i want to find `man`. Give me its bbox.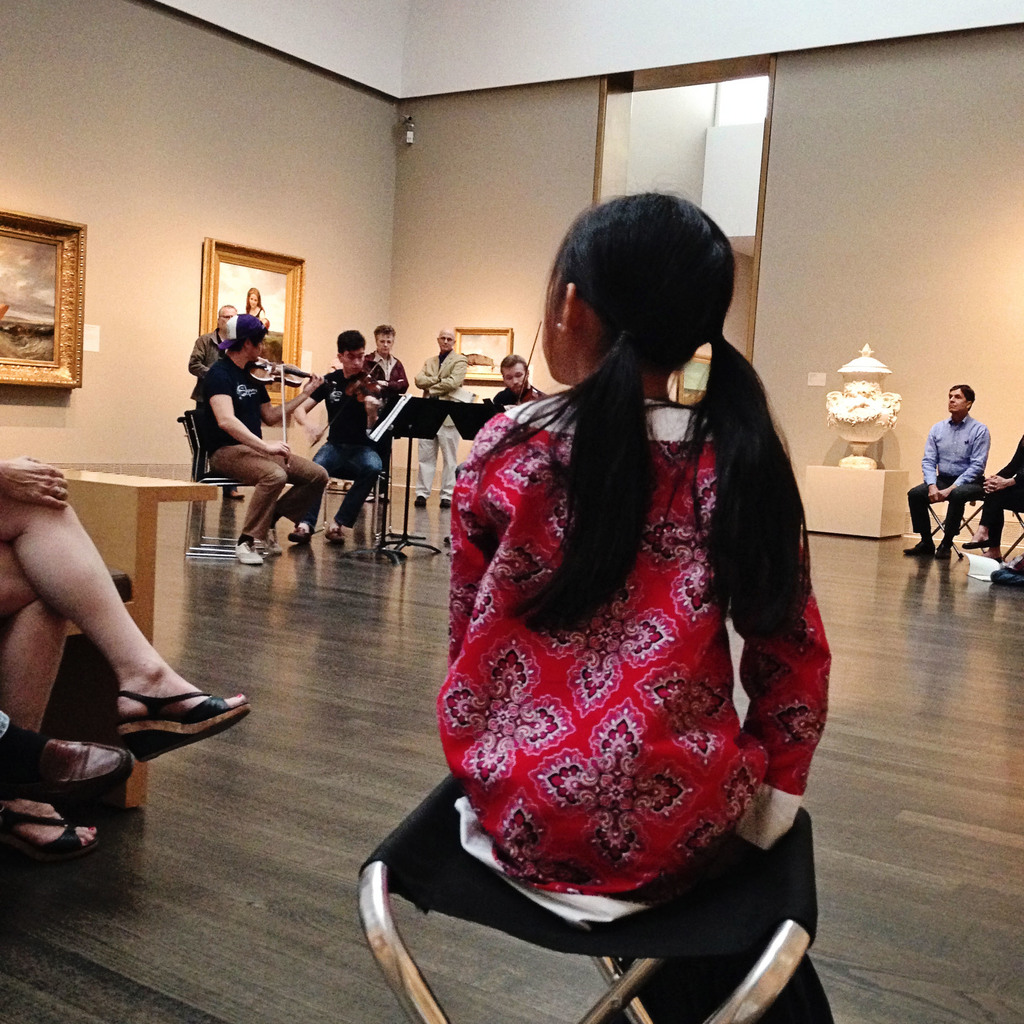
294 328 383 540.
